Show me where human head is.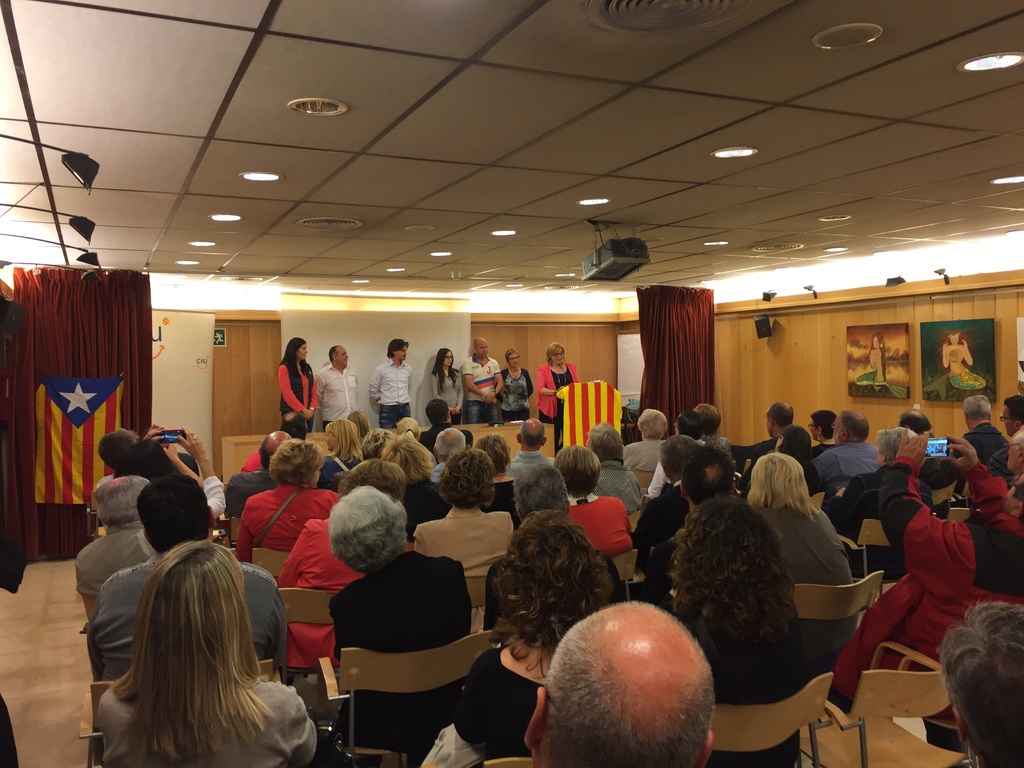
human head is at [583,422,627,461].
